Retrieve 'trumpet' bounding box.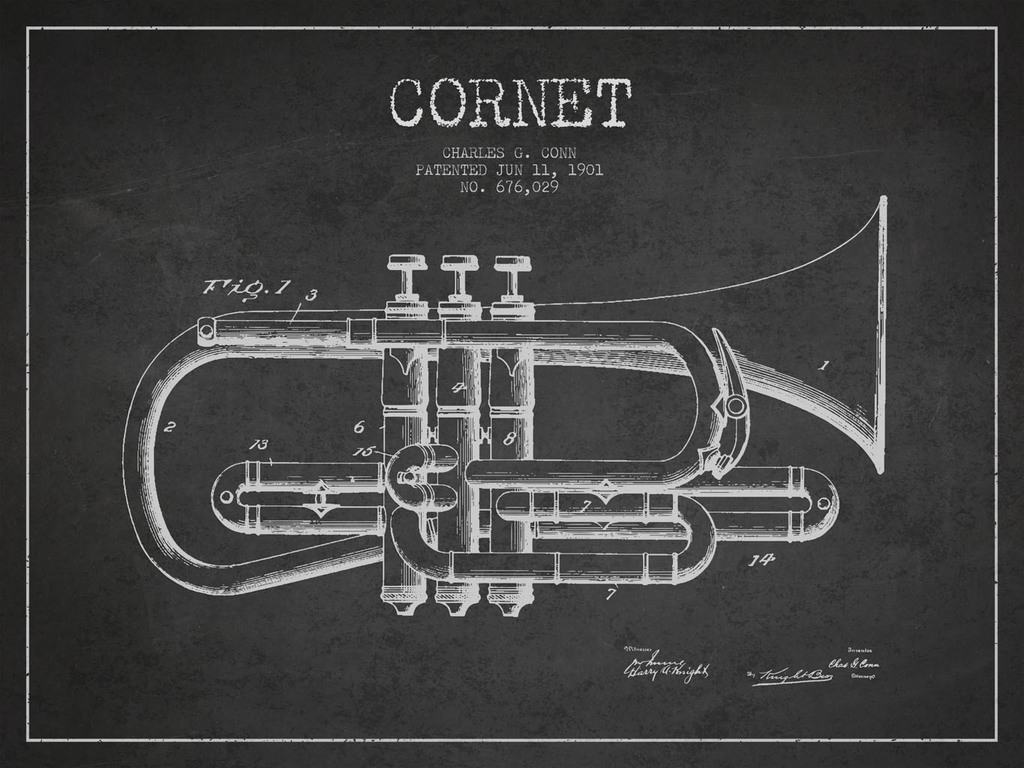
Bounding box: bbox=[169, 219, 788, 609].
